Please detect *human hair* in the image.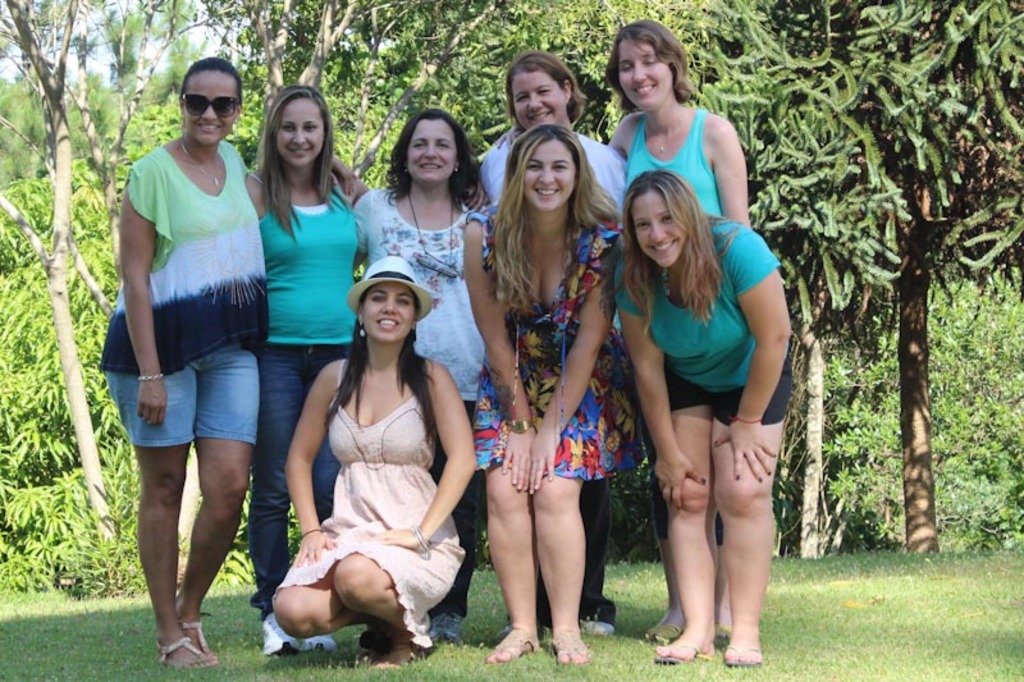
[x1=251, y1=84, x2=337, y2=238].
